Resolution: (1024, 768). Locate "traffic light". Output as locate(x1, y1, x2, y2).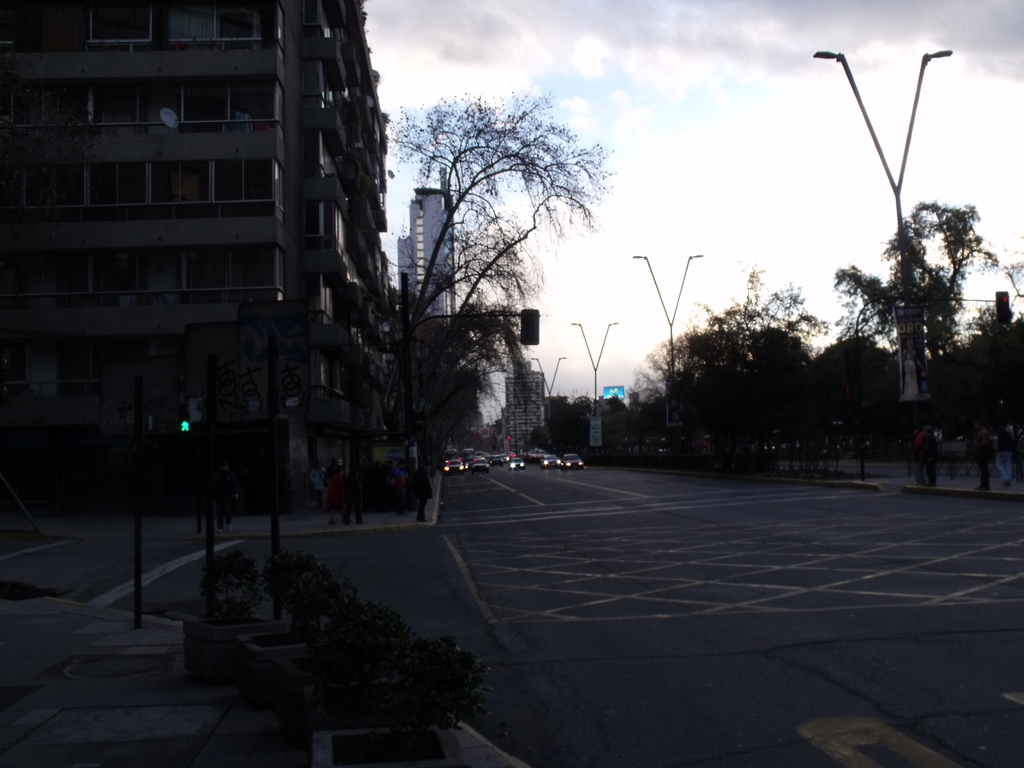
locate(508, 436, 511, 442).
